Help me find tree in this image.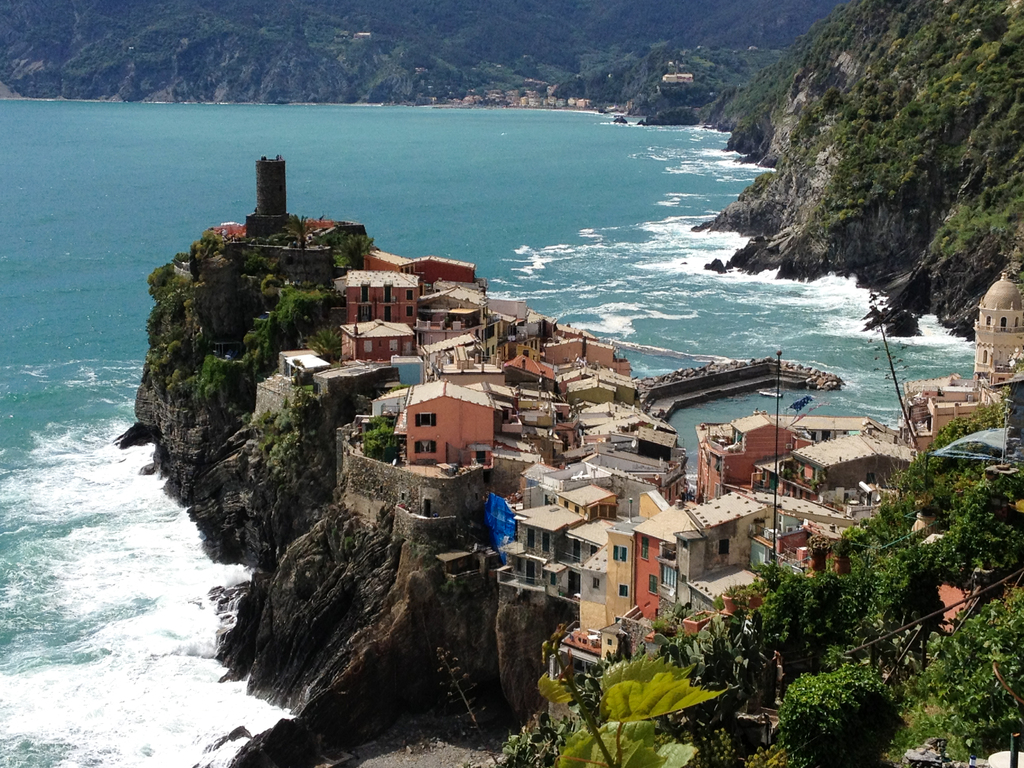
Found it: bbox=[282, 211, 314, 284].
